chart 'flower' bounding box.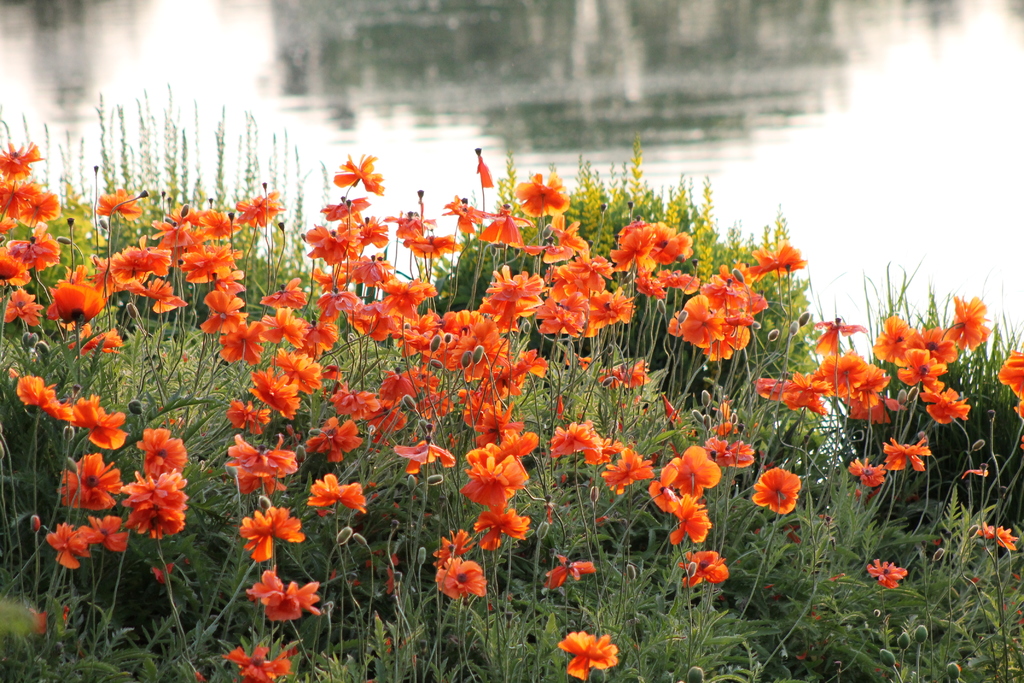
Charted: (left=666, top=295, right=729, bottom=346).
